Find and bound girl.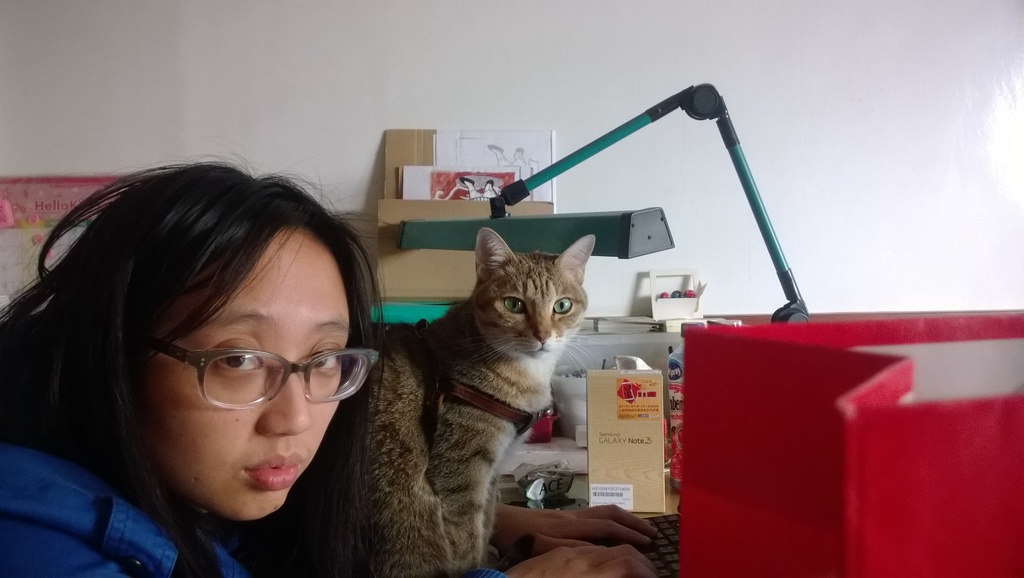
Bound: bbox(0, 149, 657, 577).
